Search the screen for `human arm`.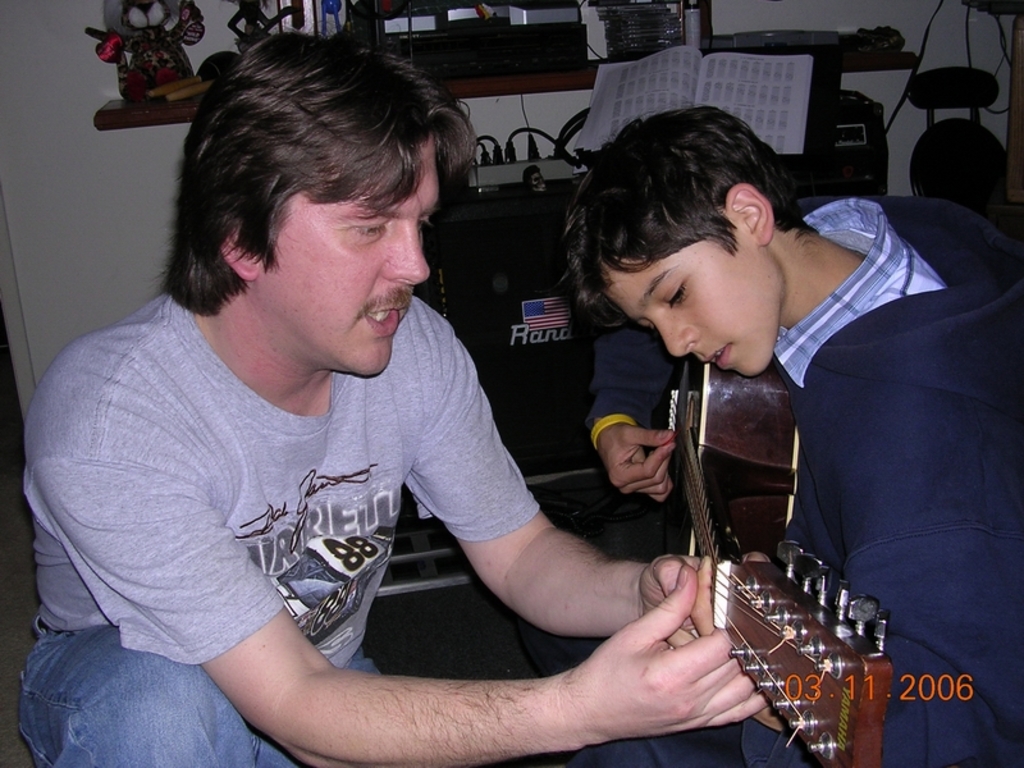
Found at (left=406, top=316, right=701, bottom=648).
